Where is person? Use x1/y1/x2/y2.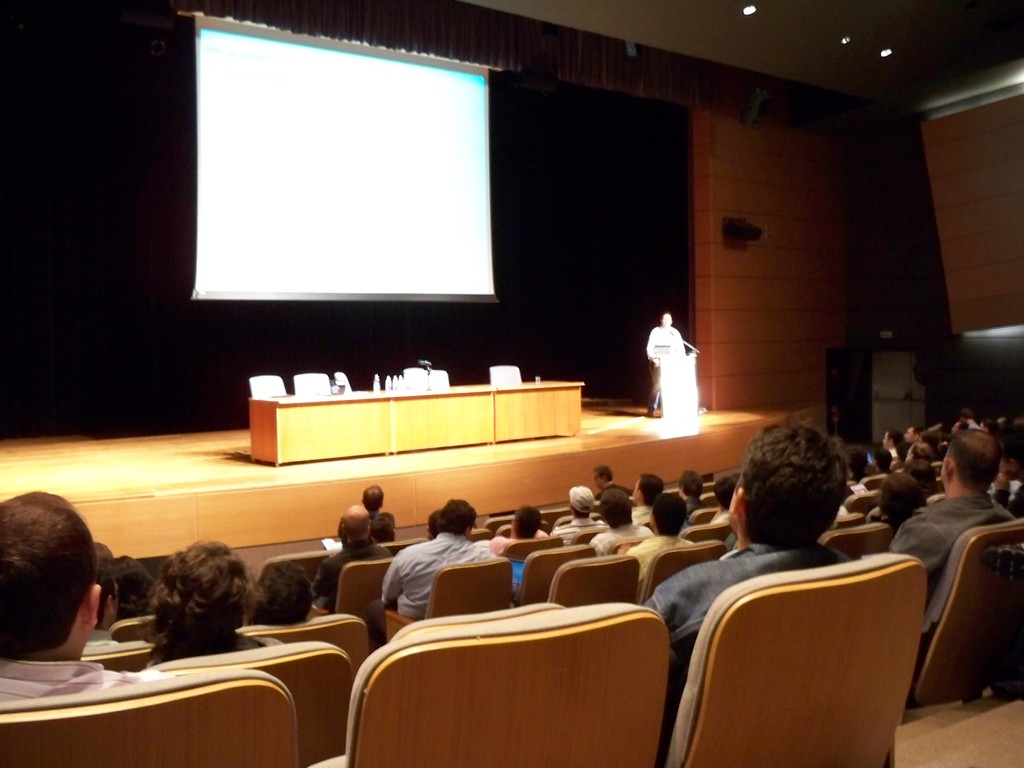
889/426/1020/617.
